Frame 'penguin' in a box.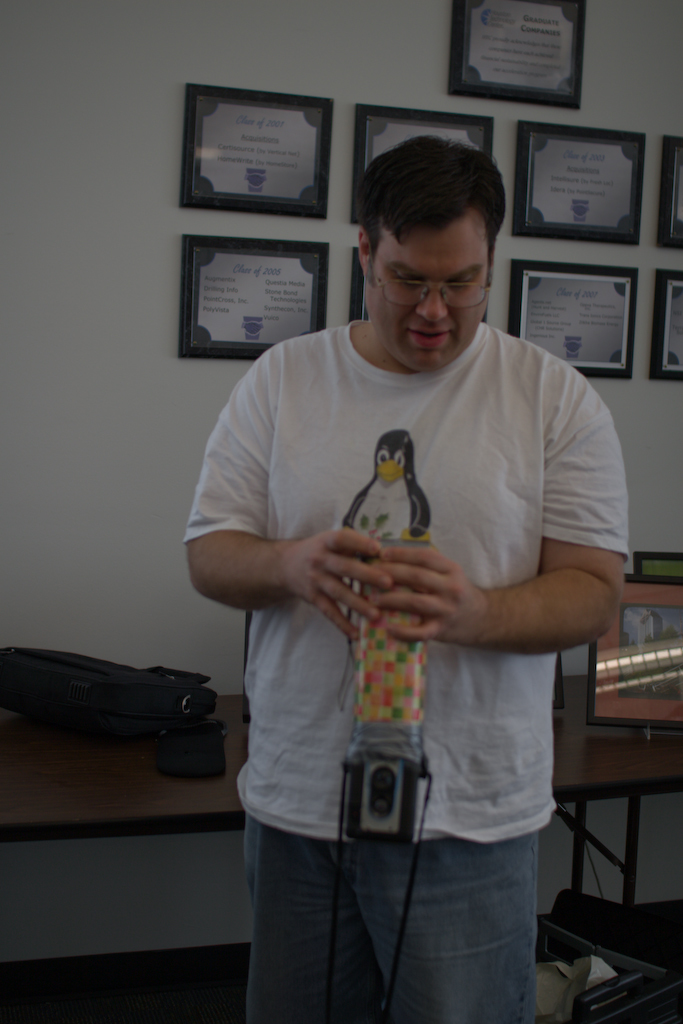
bbox=[345, 430, 430, 579].
